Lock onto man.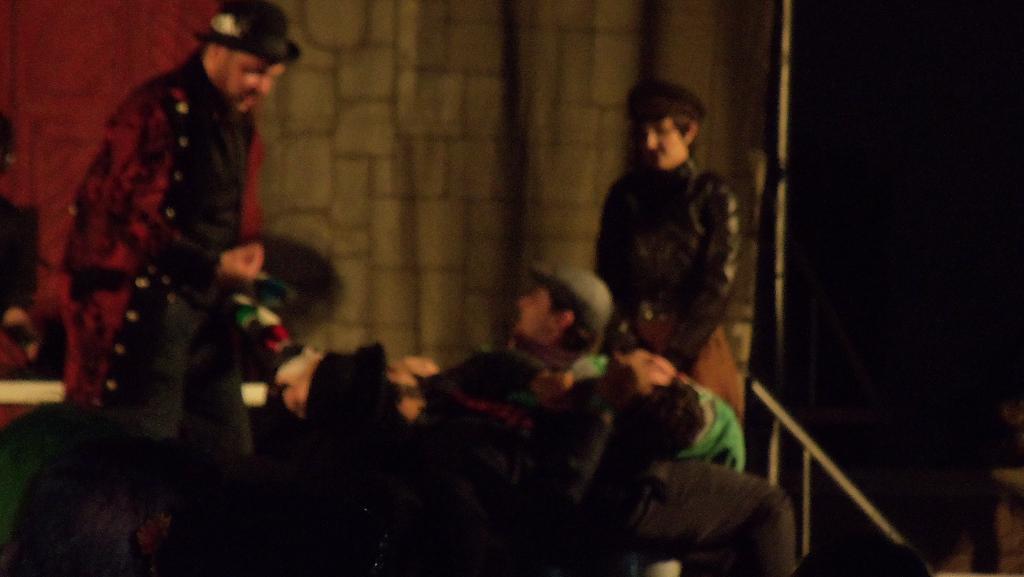
Locked: <region>511, 264, 611, 387</region>.
